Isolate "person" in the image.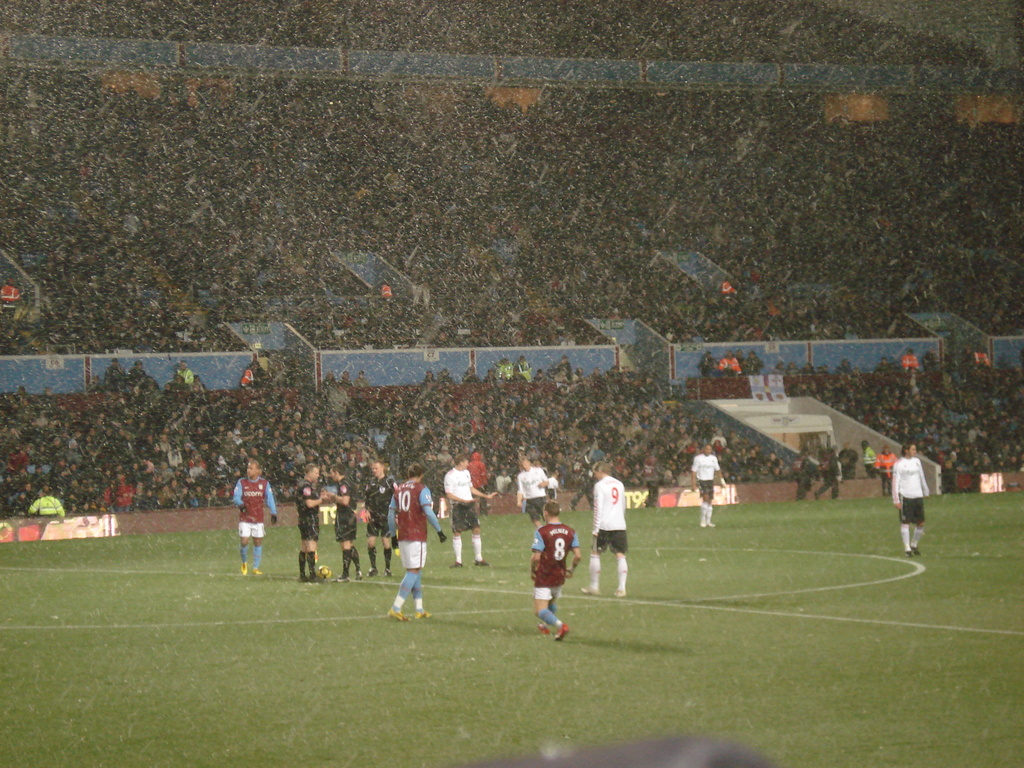
Isolated region: x1=509, y1=452, x2=558, y2=537.
